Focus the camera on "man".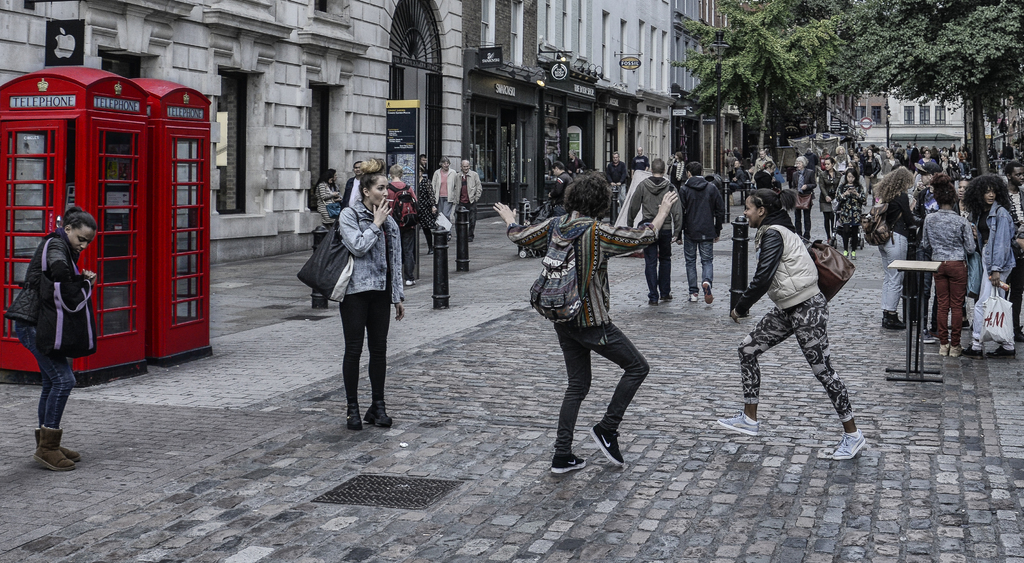
Focus region: 388:164:424:292.
